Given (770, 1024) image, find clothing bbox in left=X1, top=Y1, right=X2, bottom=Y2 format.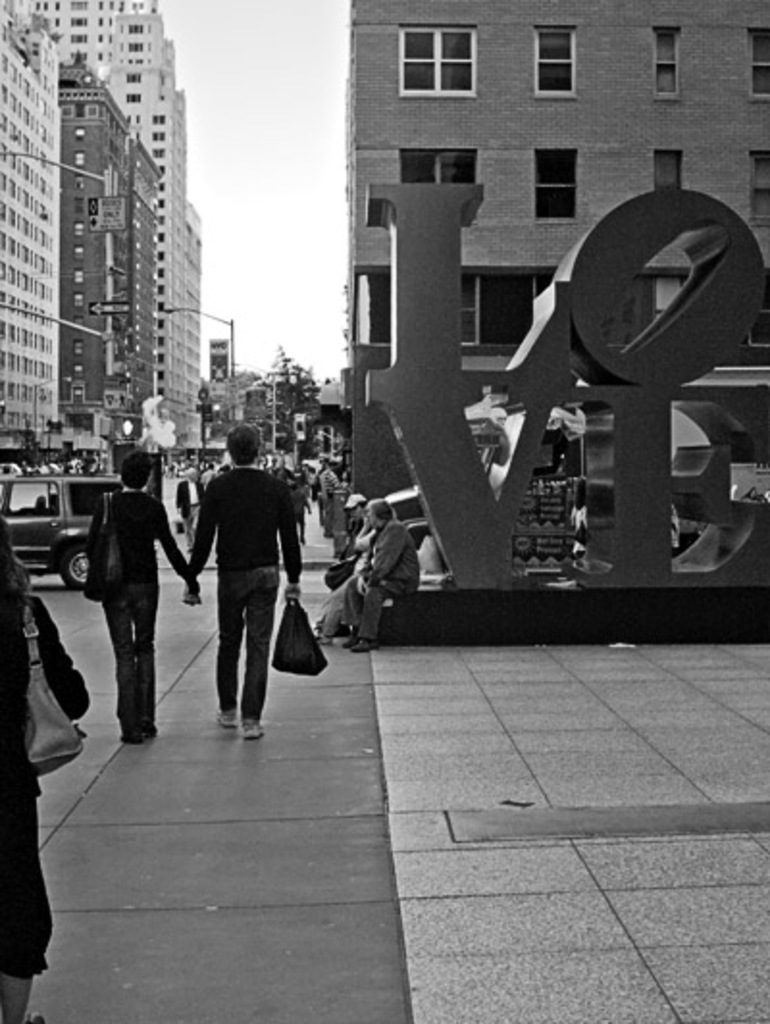
left=343, top=516, right=435, bottom=654.
